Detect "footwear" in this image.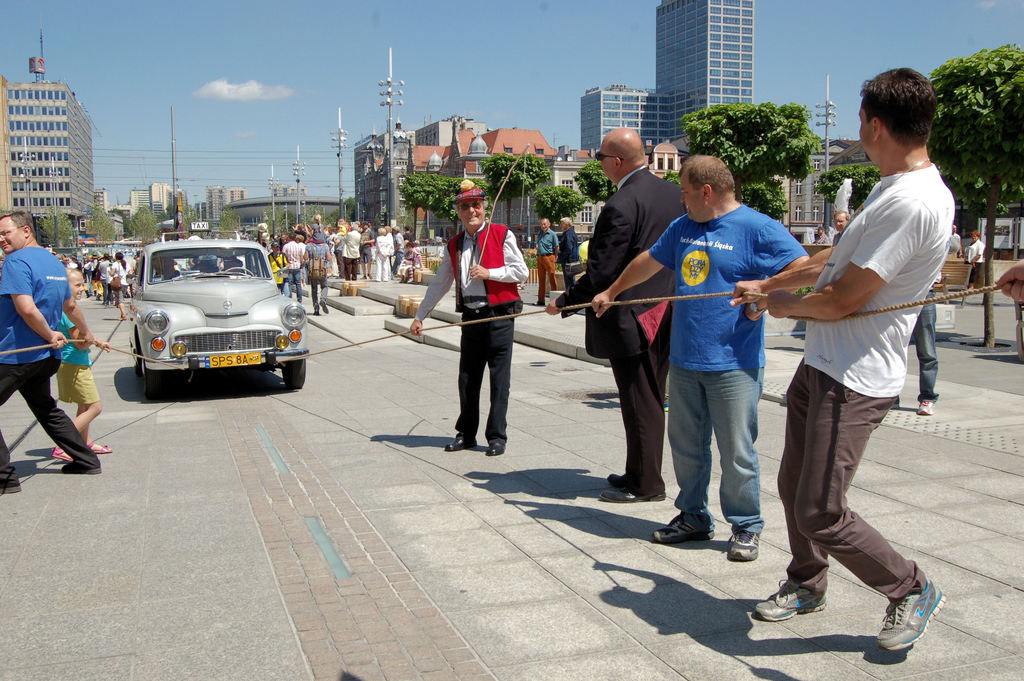
Detection: 880:586:952:663.
